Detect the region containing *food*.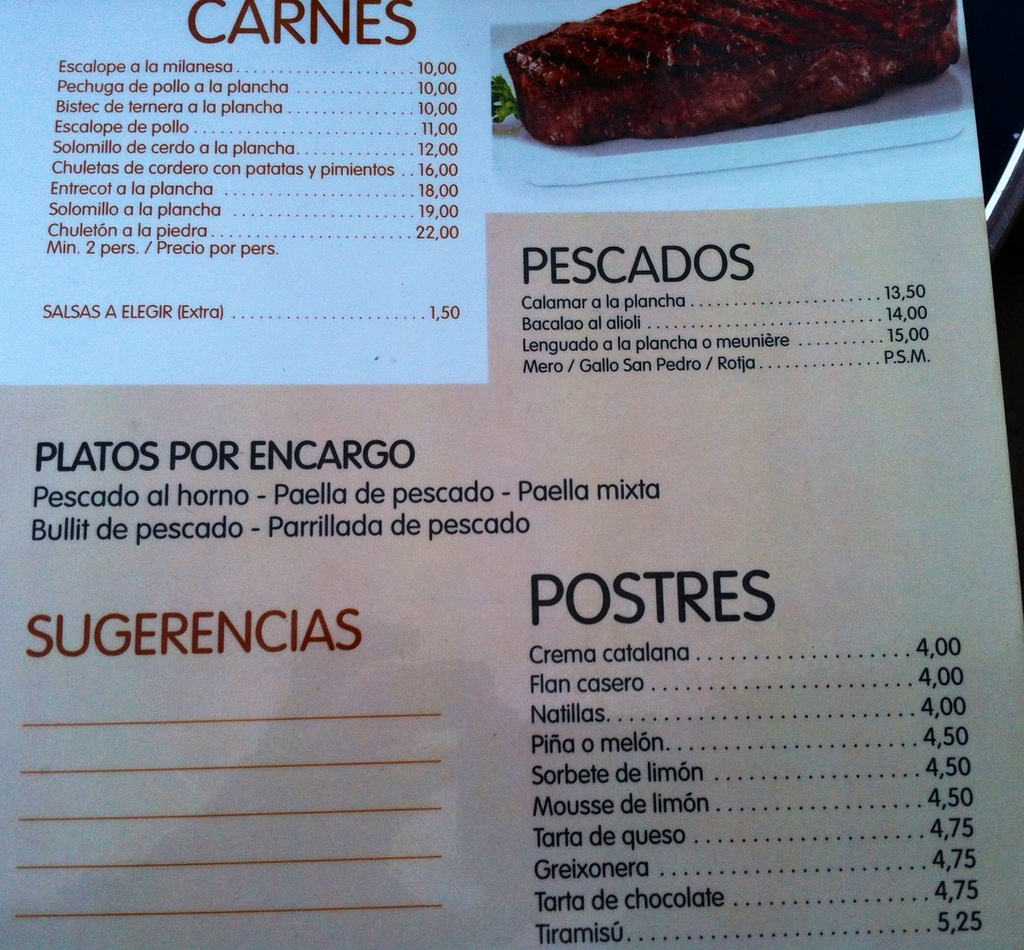
537, 15, 941, 140.
